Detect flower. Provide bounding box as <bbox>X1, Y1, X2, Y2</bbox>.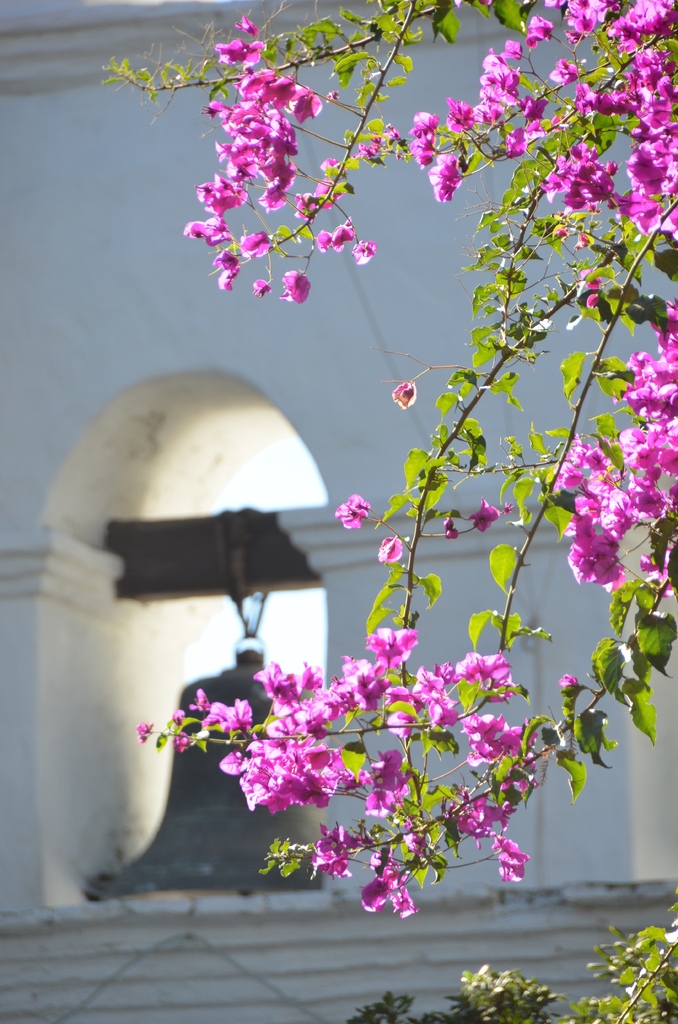
<bbox>362, 856, 433, 918</bbox>.
